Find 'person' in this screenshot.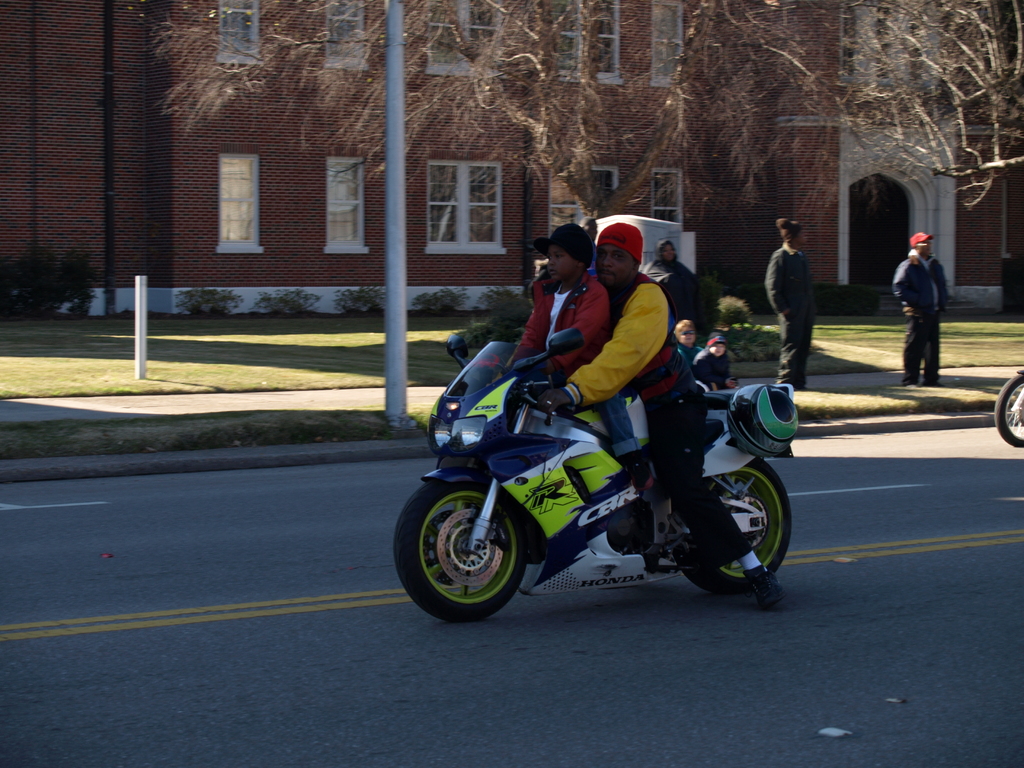
The bounding box for 'person' is select_region(694, 327, 735, 384).
